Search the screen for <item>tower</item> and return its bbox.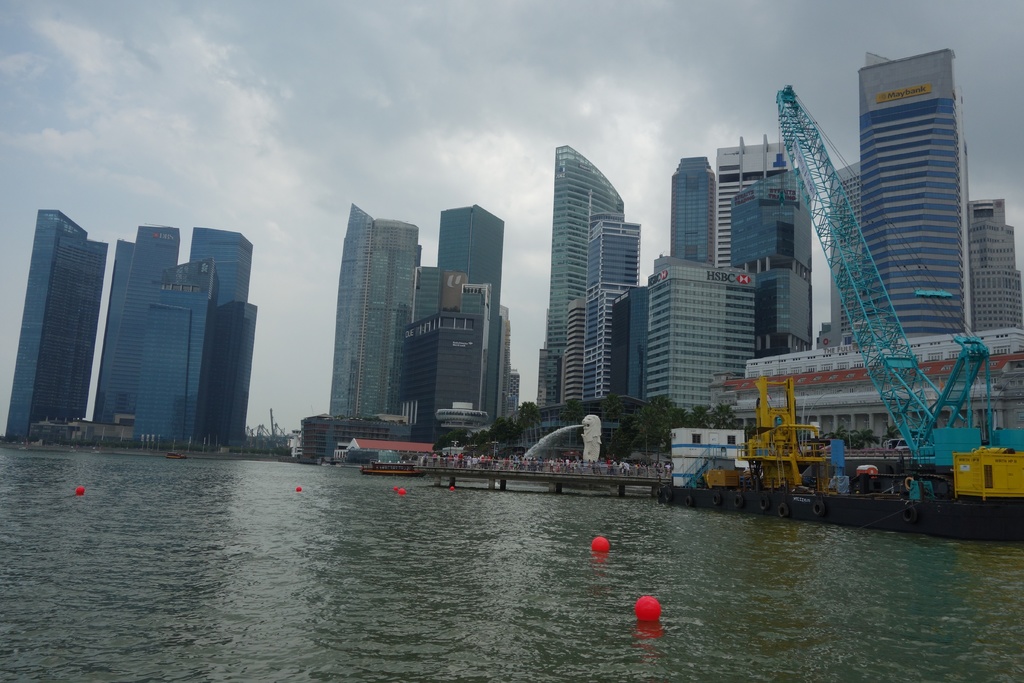
Found: detection(190, 233, 252, 306).
